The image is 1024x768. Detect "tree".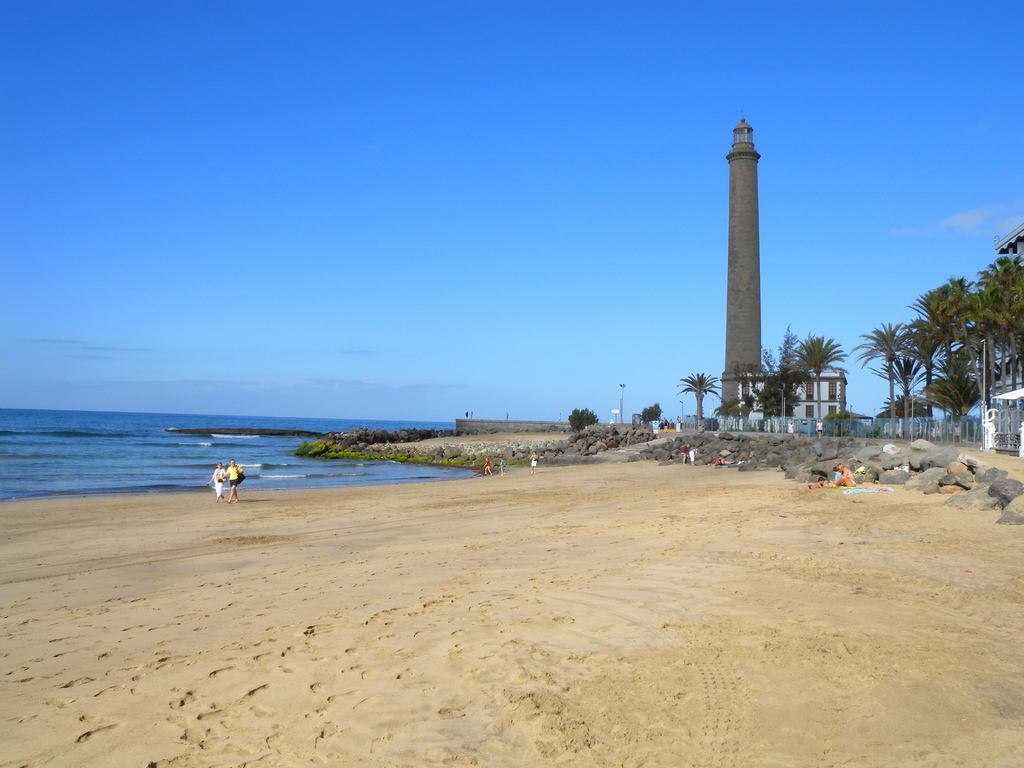
Detection: bbox=[754, 377, 803, 415].
